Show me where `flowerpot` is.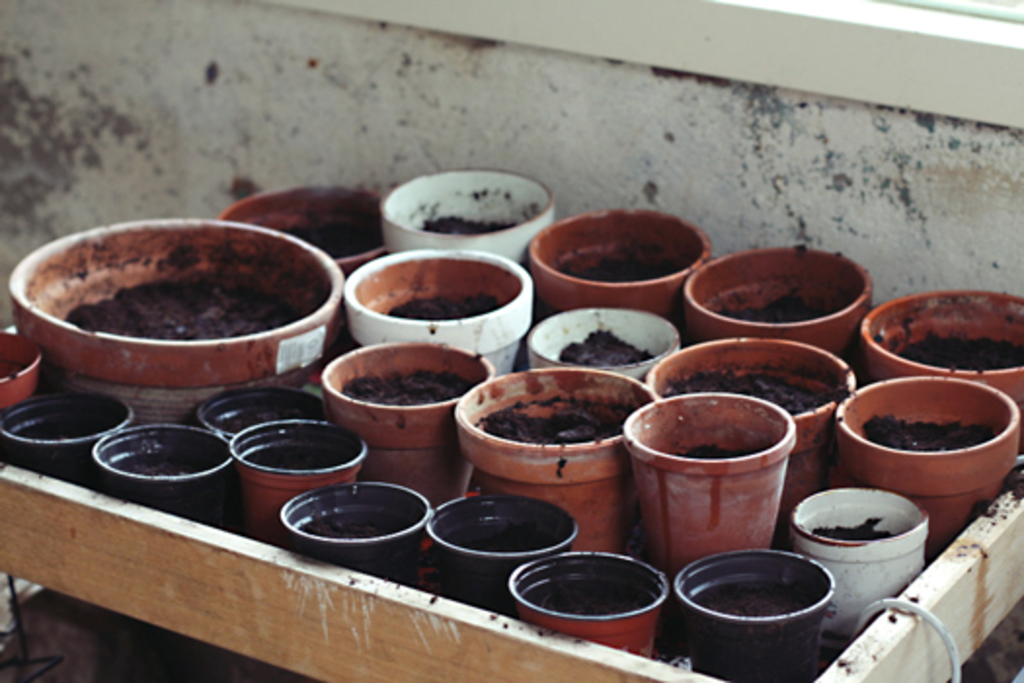
`flowerpot` is at (left=451, top=365, right=659, bottom=552).
